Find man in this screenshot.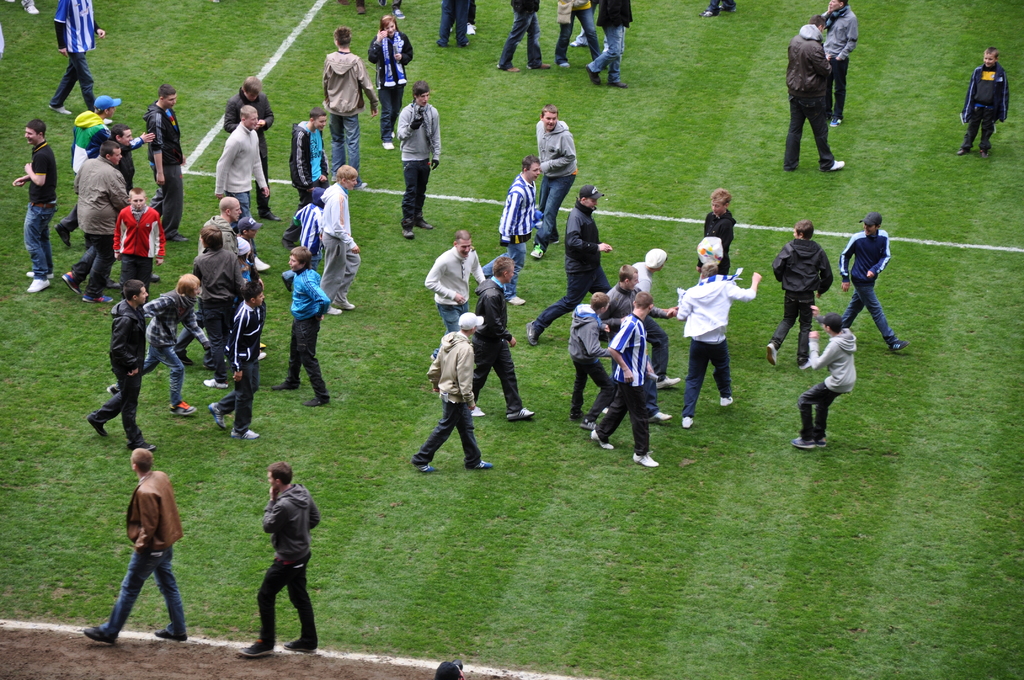
The bounding box for man is 822 0 860 126.
